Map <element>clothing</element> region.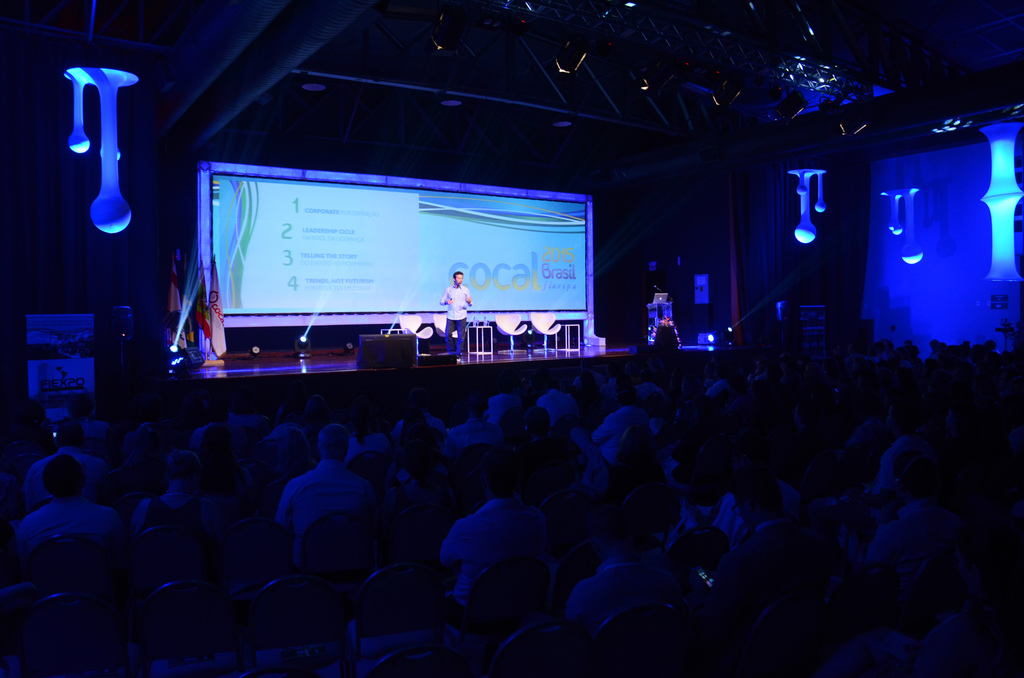
Mapped to (569,556,670,633).
